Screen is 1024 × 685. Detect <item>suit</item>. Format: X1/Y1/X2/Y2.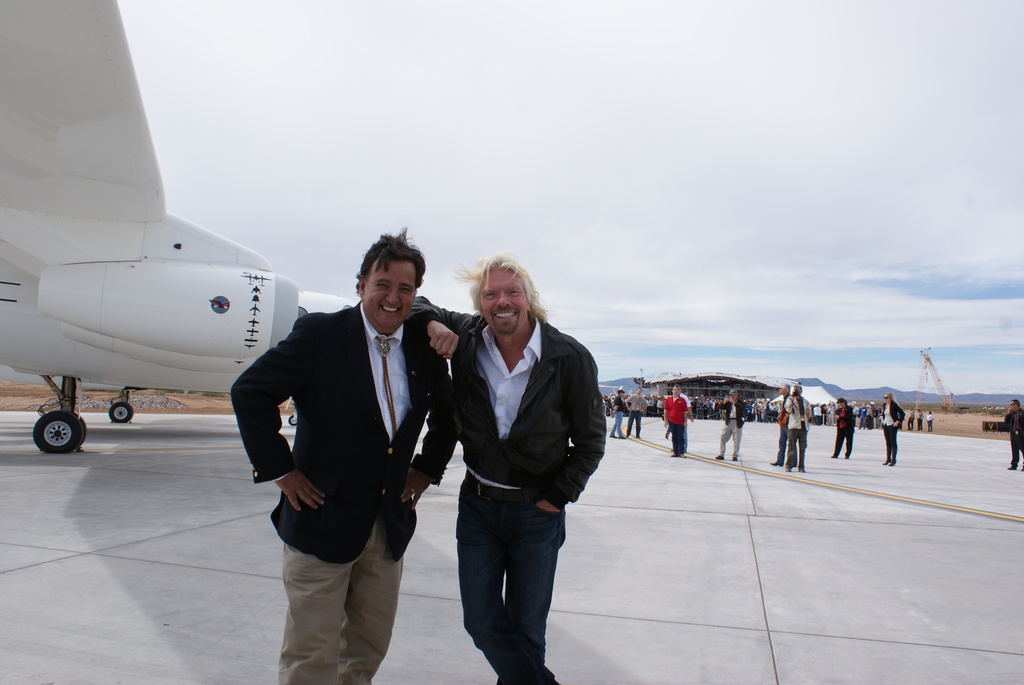
1002/405/1023/464.
